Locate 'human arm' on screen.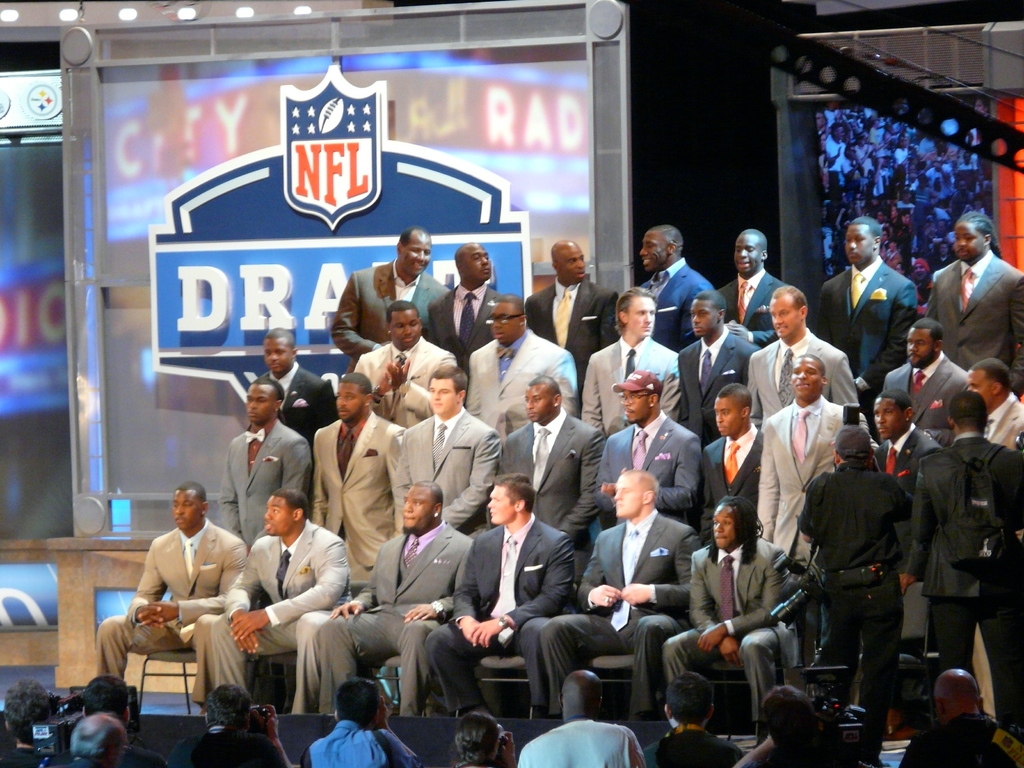
On screen at (x1=752, y1=424, x2=781, y2=547).
